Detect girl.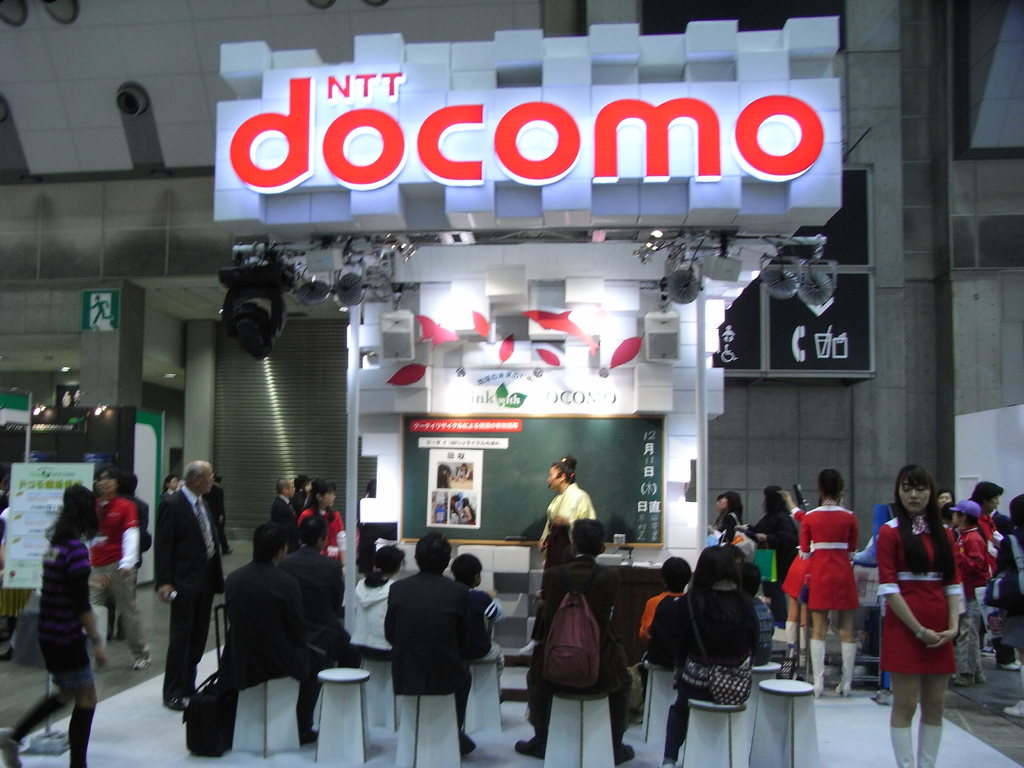
Detected at l=877, t=464, r=961, b=767.
